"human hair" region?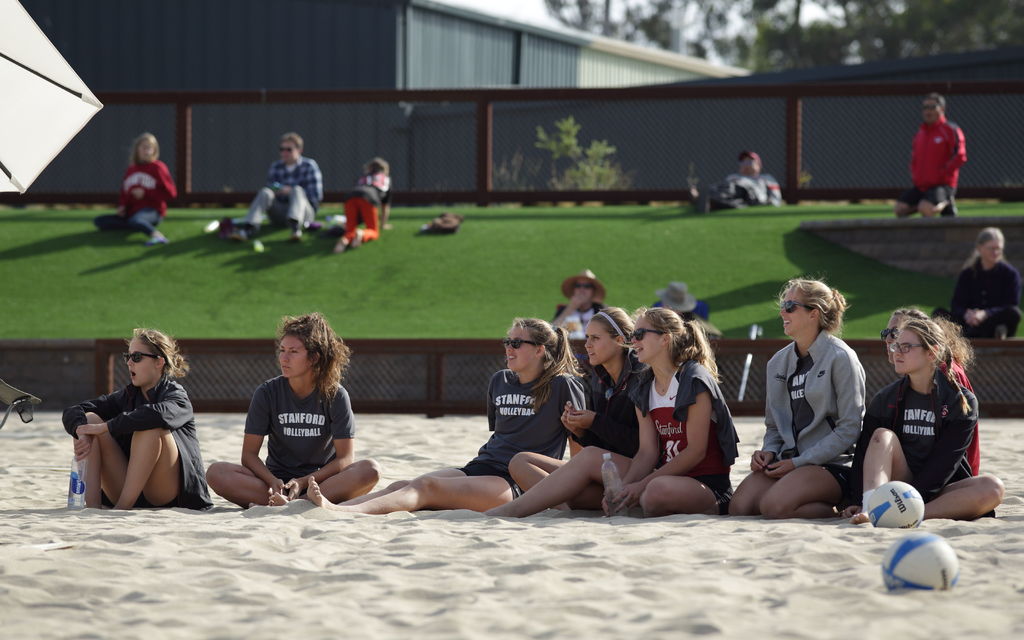
box(899, 316, 977, 420)
